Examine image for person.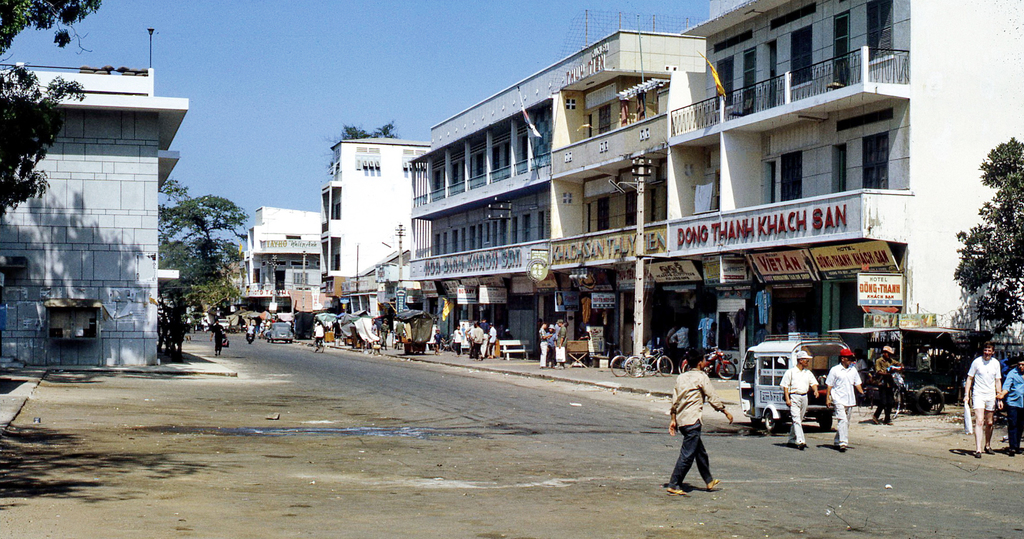
Examination result: select_region(470, 323, 490, 362).
